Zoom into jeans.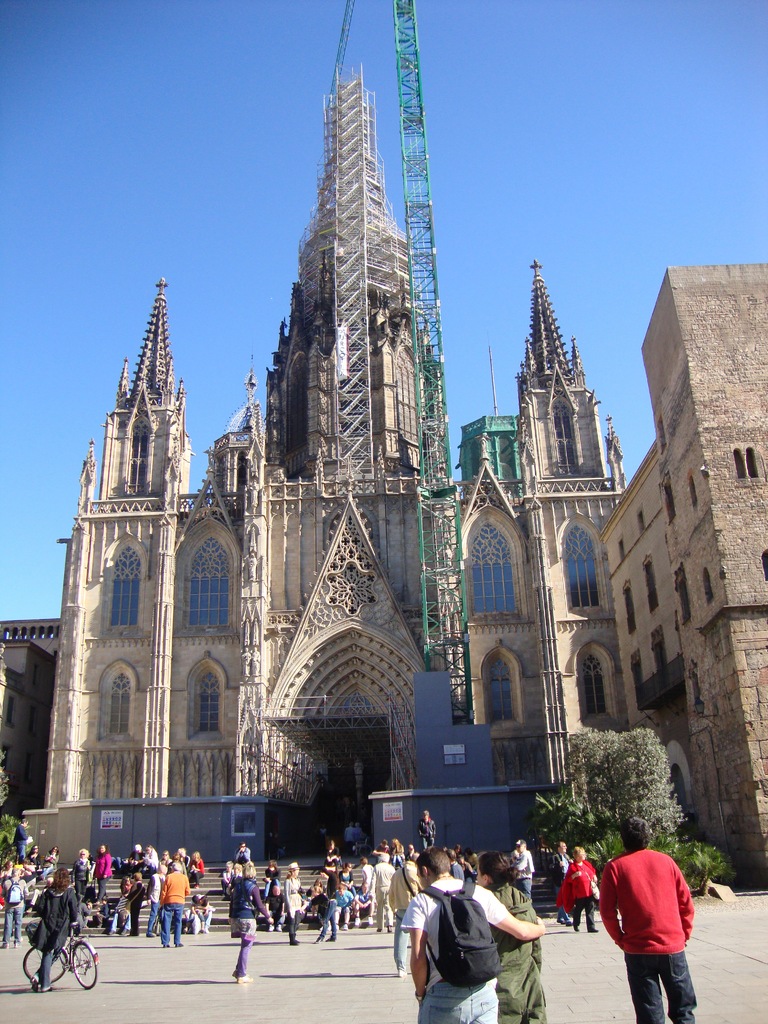
Zoom target: 417 977 499 1023.
